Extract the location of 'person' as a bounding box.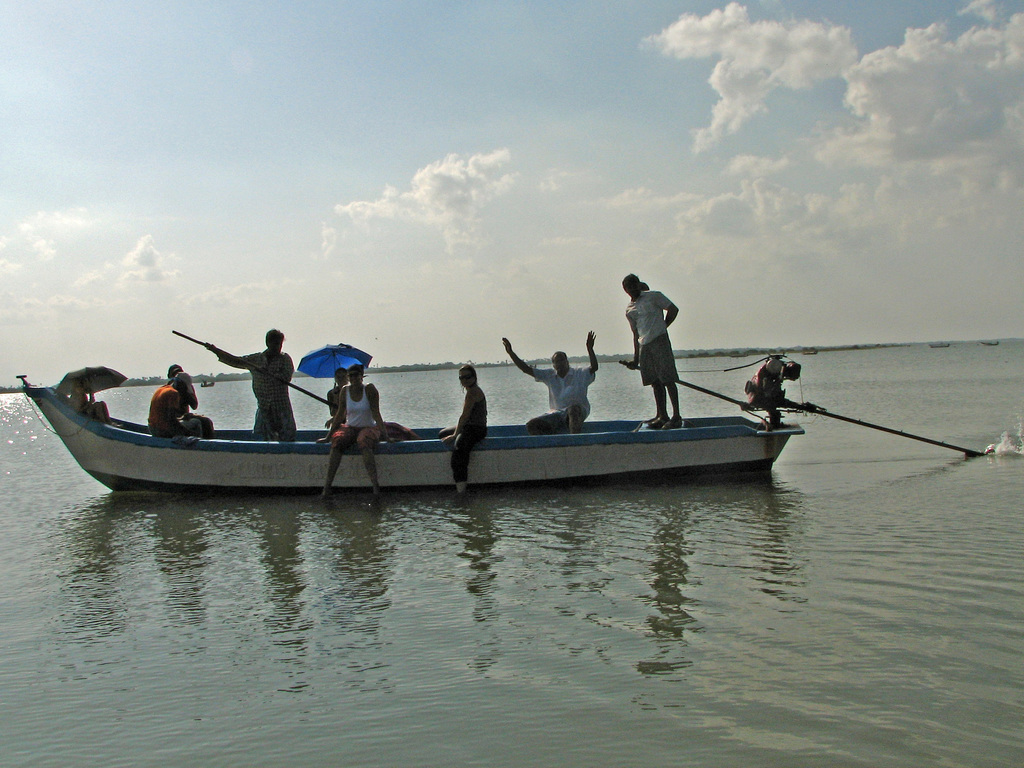
316 364 401 494.
